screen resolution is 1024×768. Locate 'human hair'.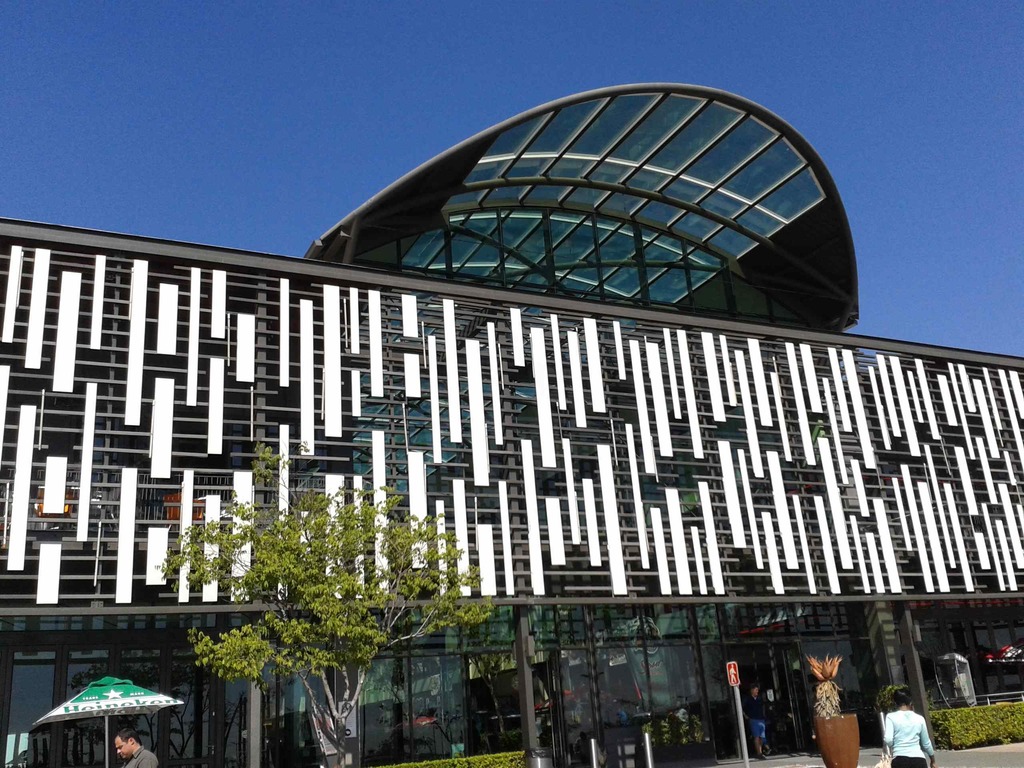
(880, 680, 913, 704).
